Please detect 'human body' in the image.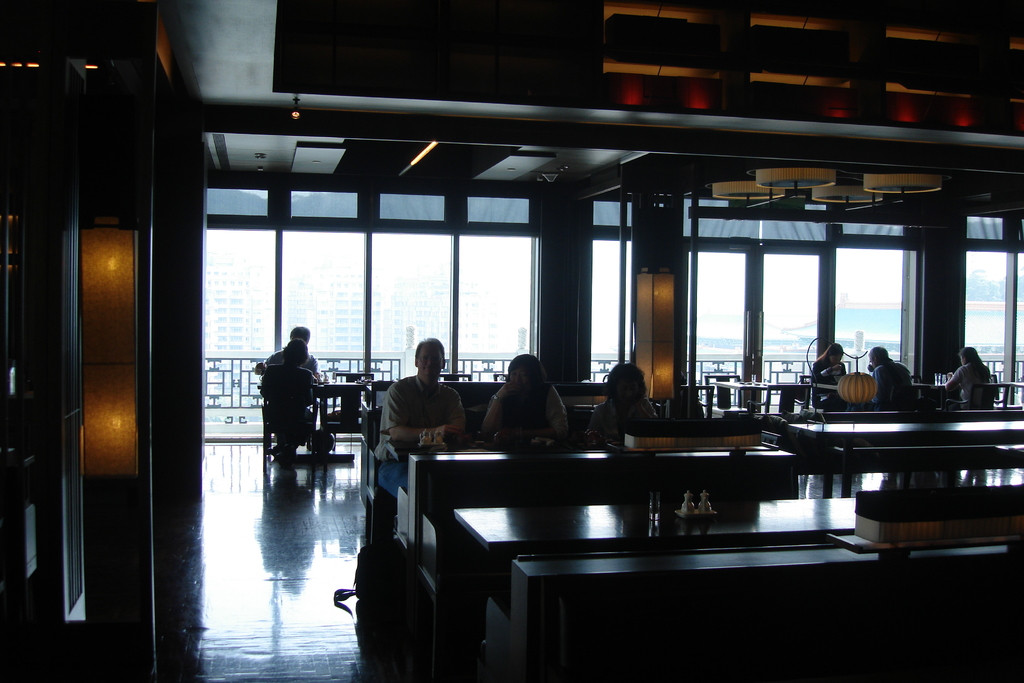
372,333,468,481.
